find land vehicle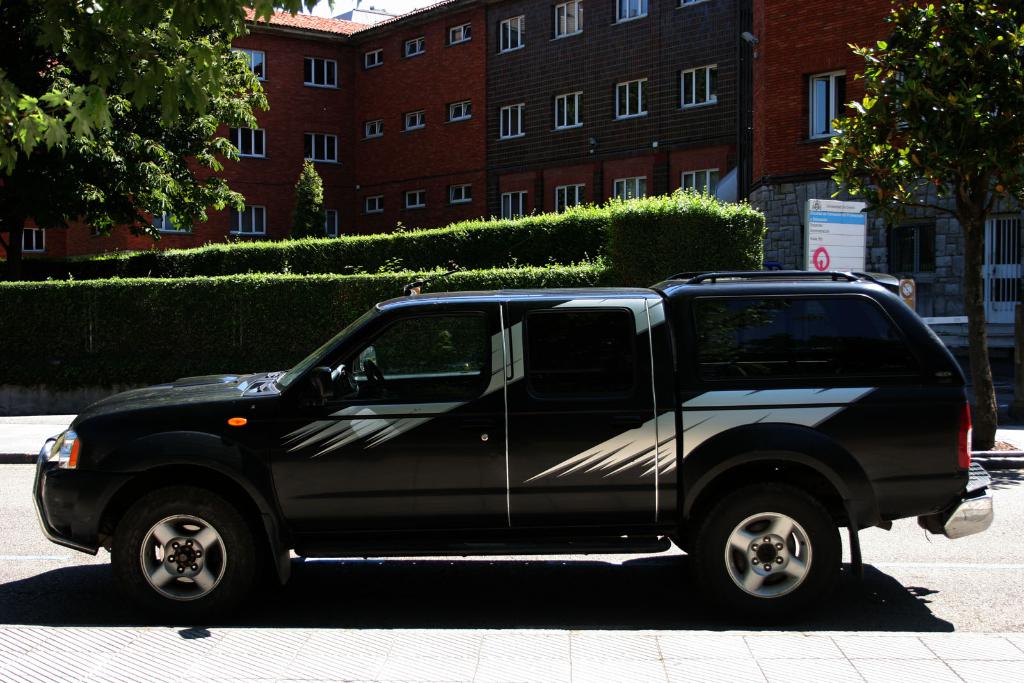
(left=44, top=242, right=983, bottom=625)
